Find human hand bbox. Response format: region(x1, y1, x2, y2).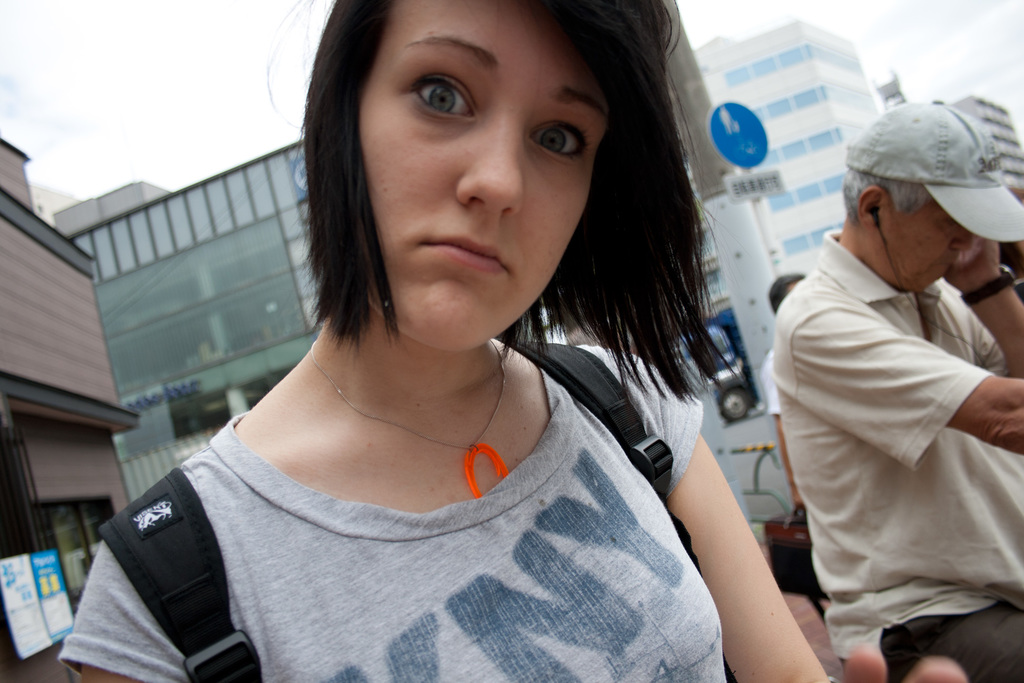
region(941, 242, 1004, 290).
